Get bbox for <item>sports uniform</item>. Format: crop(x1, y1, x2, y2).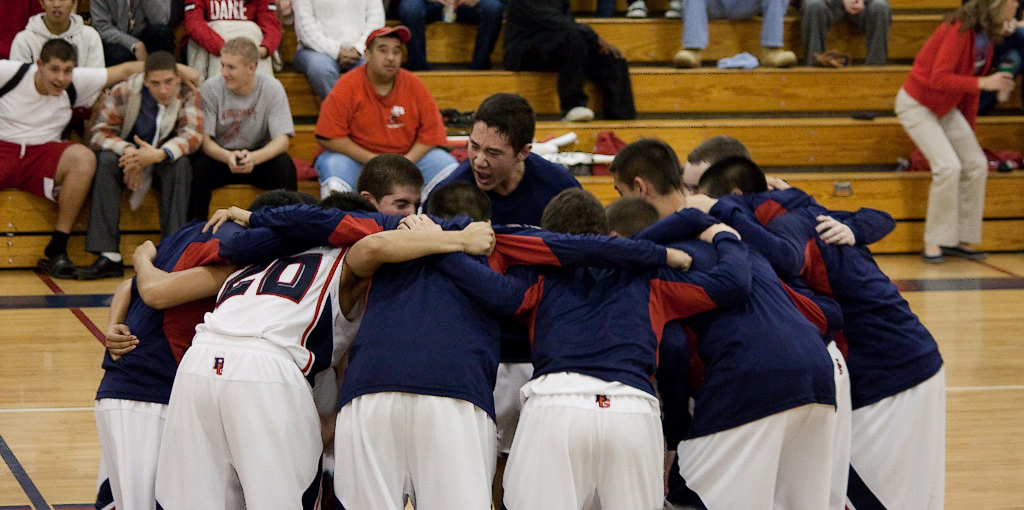
crop(683, 191, 851, 509).
